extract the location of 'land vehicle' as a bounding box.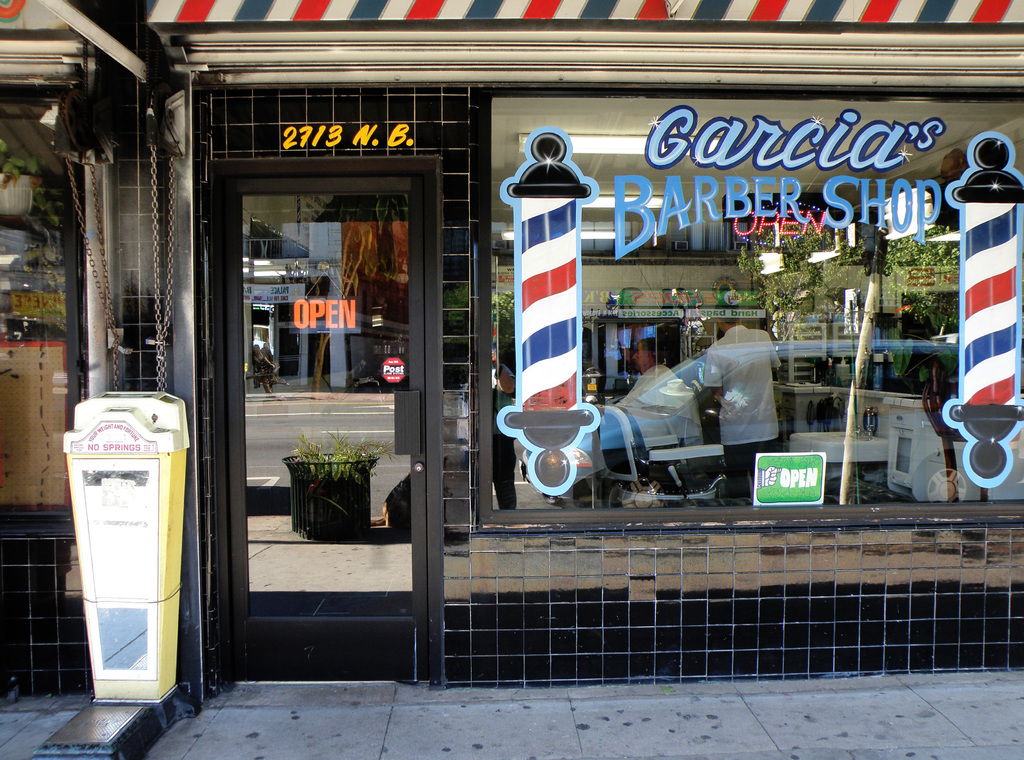
[474,260,976,540].
